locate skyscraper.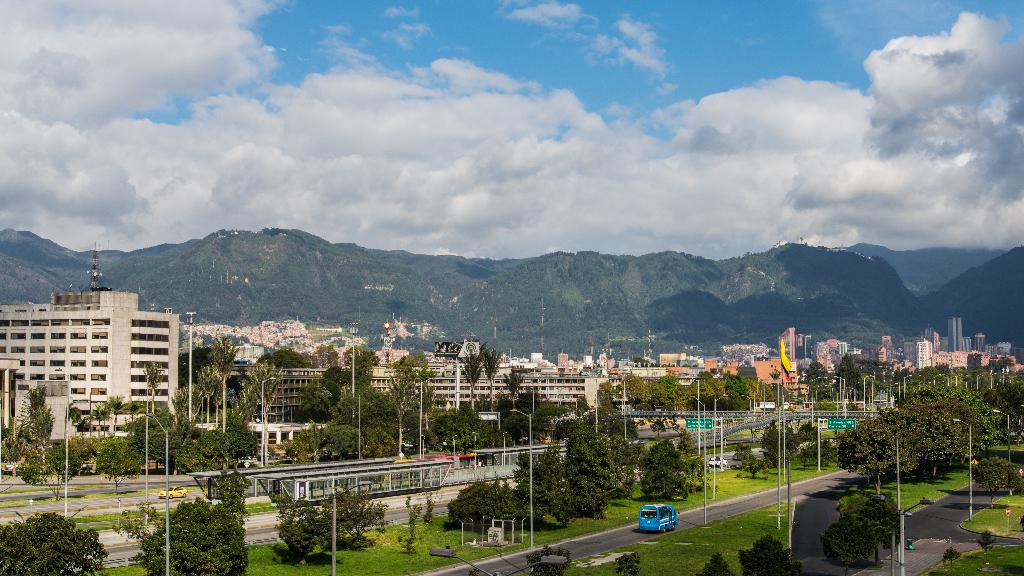
Bounding box: region(948, 319, 961, 349).
